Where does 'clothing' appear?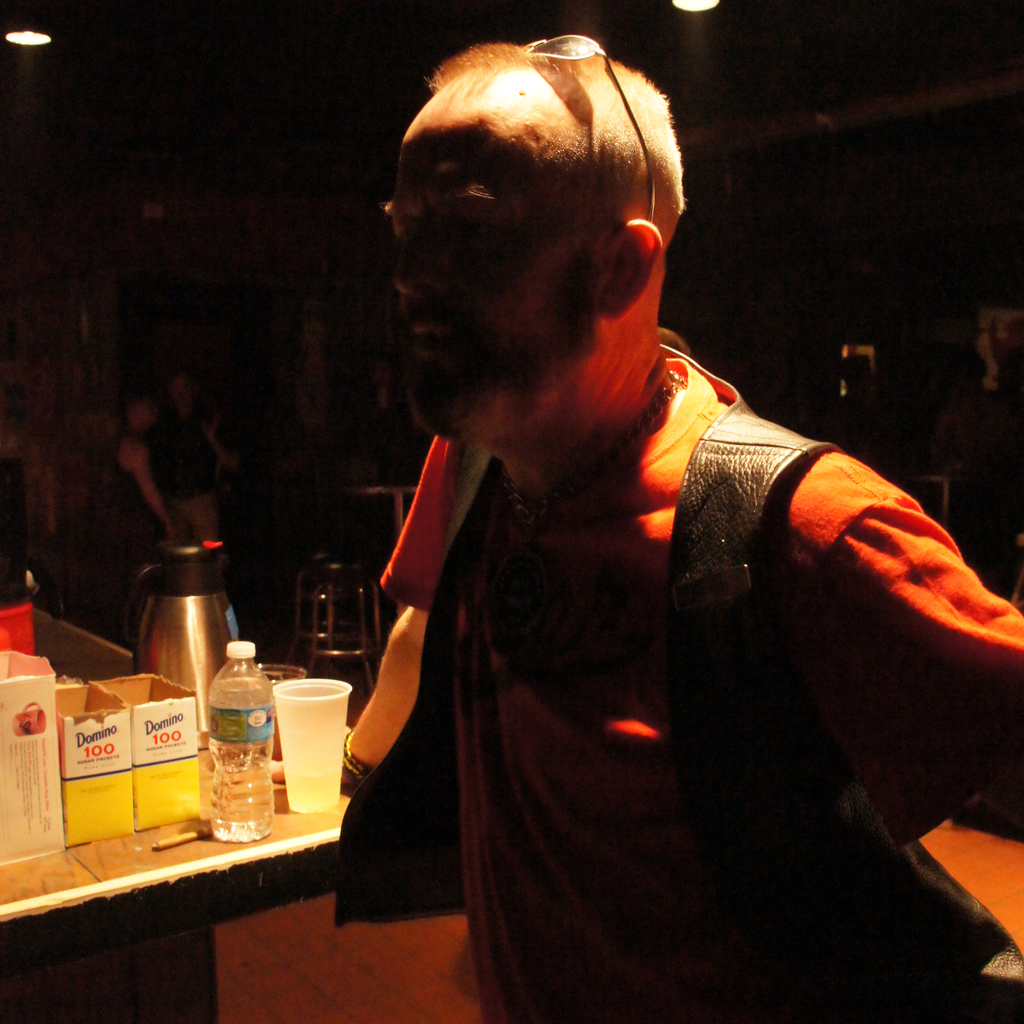
Appears at crop(344, 286, 982, 1023).
